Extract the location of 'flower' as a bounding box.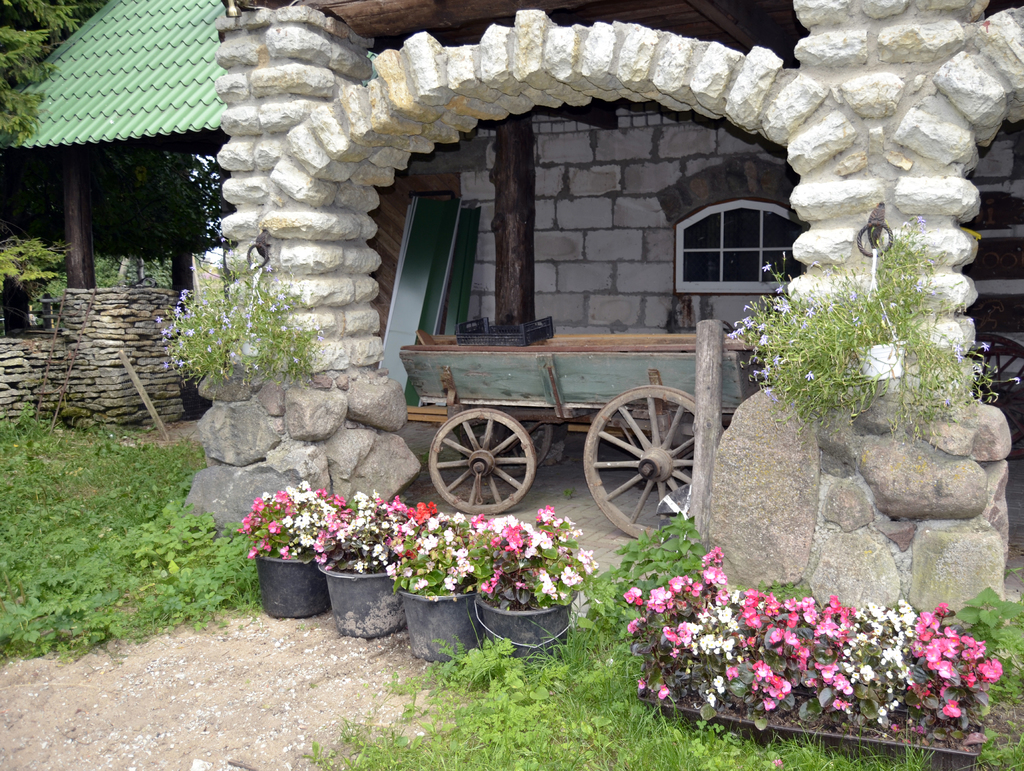
(979, 341, 989, 351).
